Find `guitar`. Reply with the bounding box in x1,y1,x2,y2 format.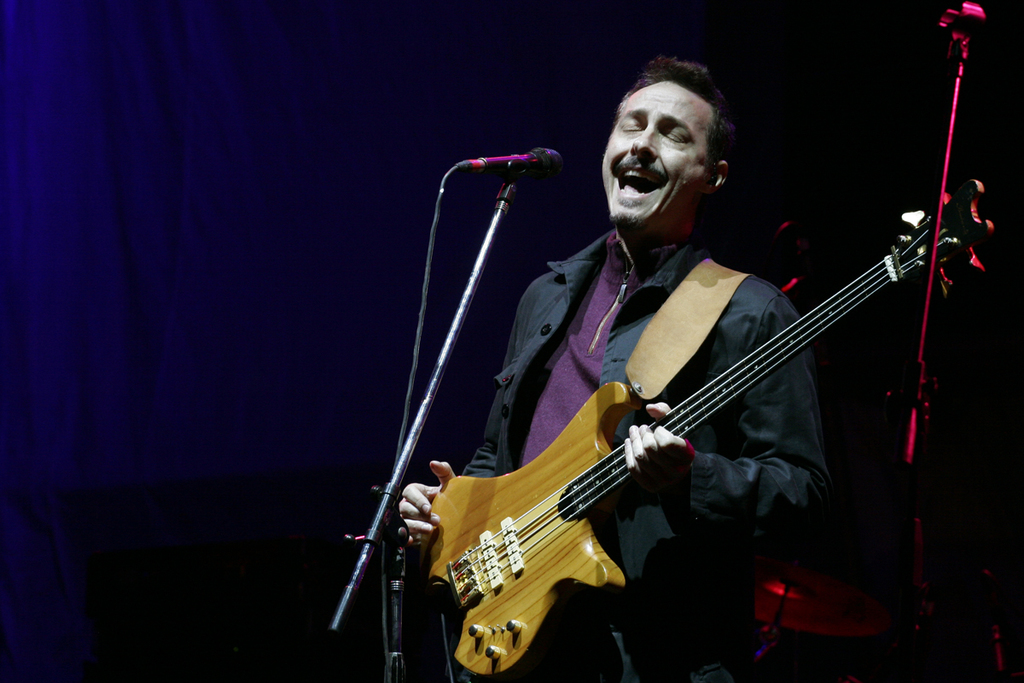
369,164,961,667.
